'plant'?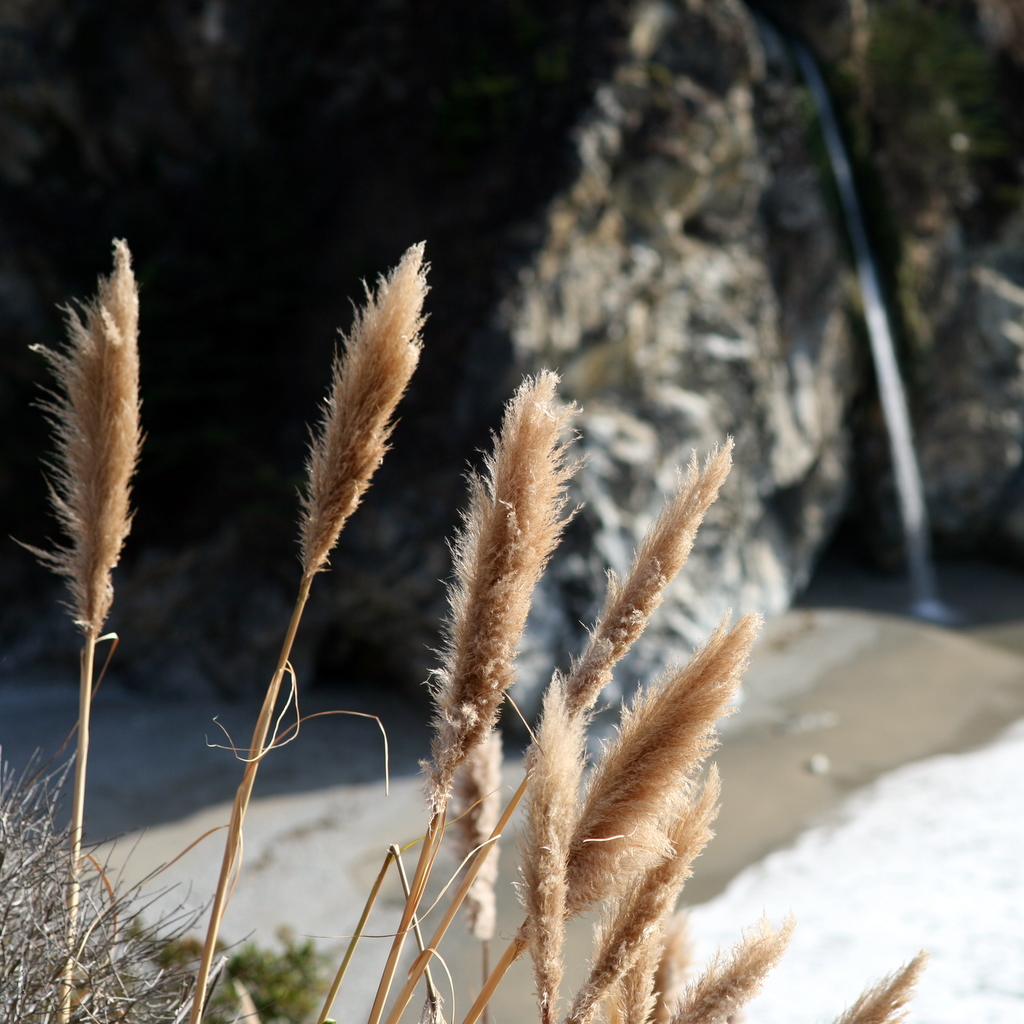
crop(682, 909, 814, 1018)
